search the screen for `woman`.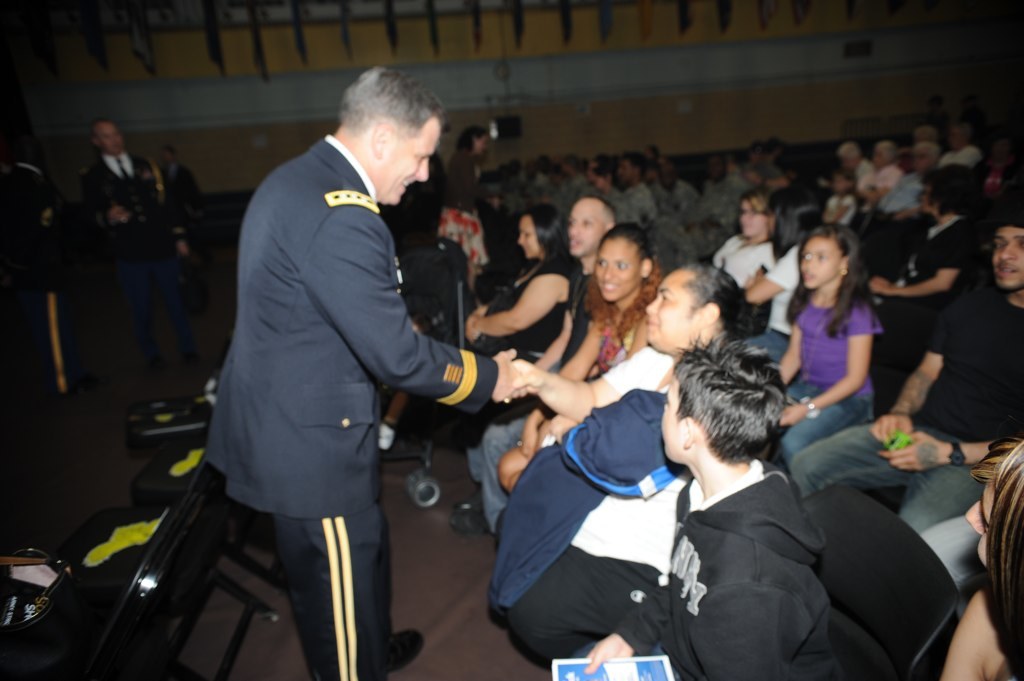
Found at bbox(401, 195, 579, 449).
